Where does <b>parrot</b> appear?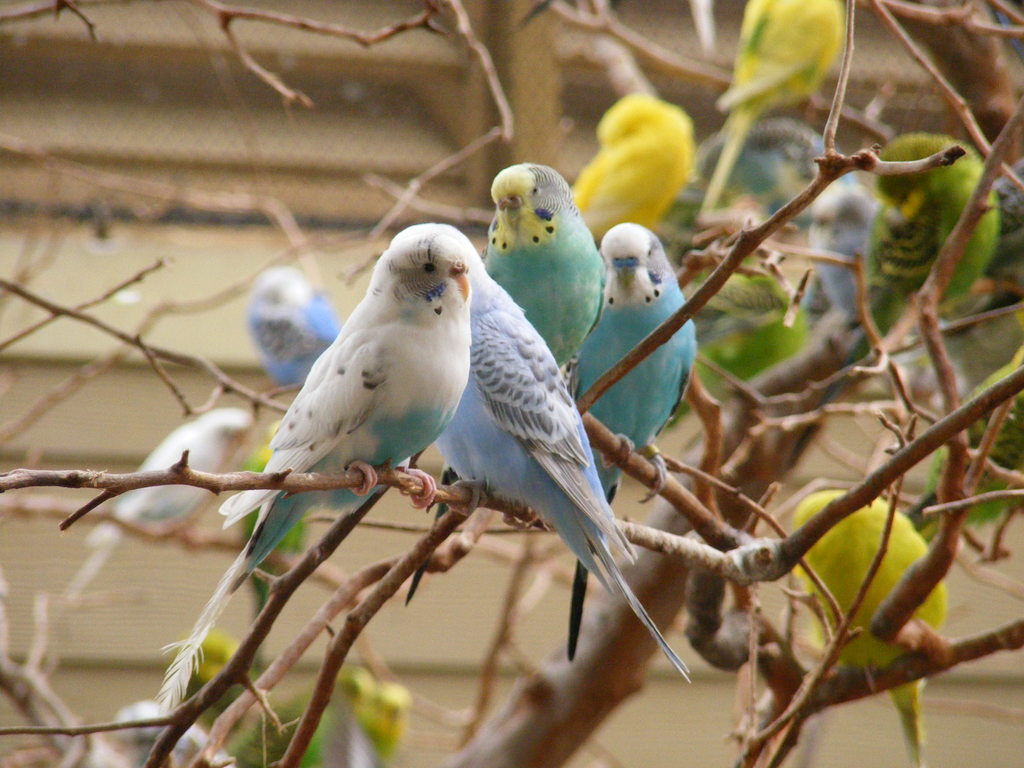
Appears at [x1=798, y1=467, x2=941, y2=758].
